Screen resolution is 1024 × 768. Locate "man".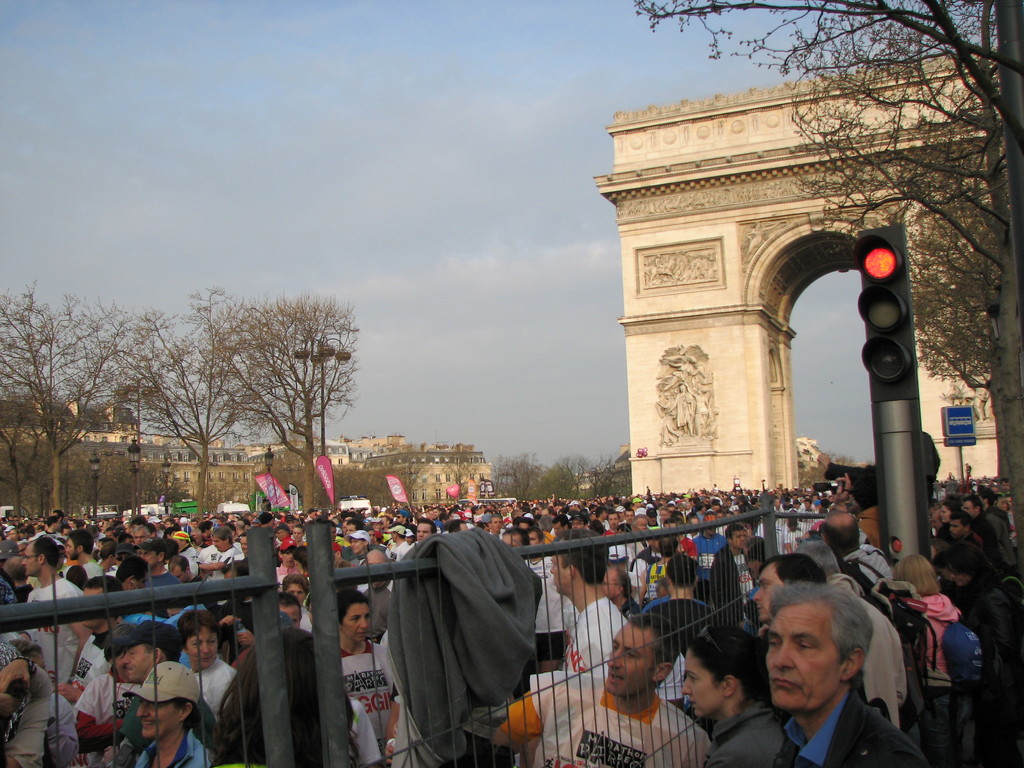
bbox=(761, 583, 924, 767).
